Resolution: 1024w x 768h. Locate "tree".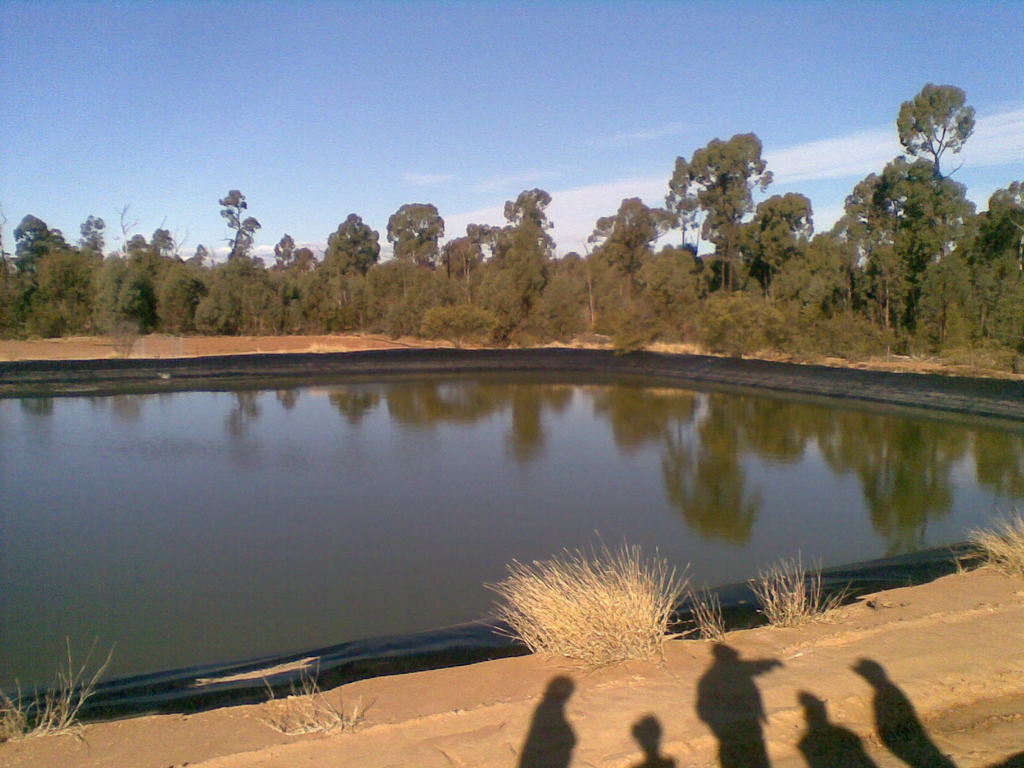
198:269:272:335.
